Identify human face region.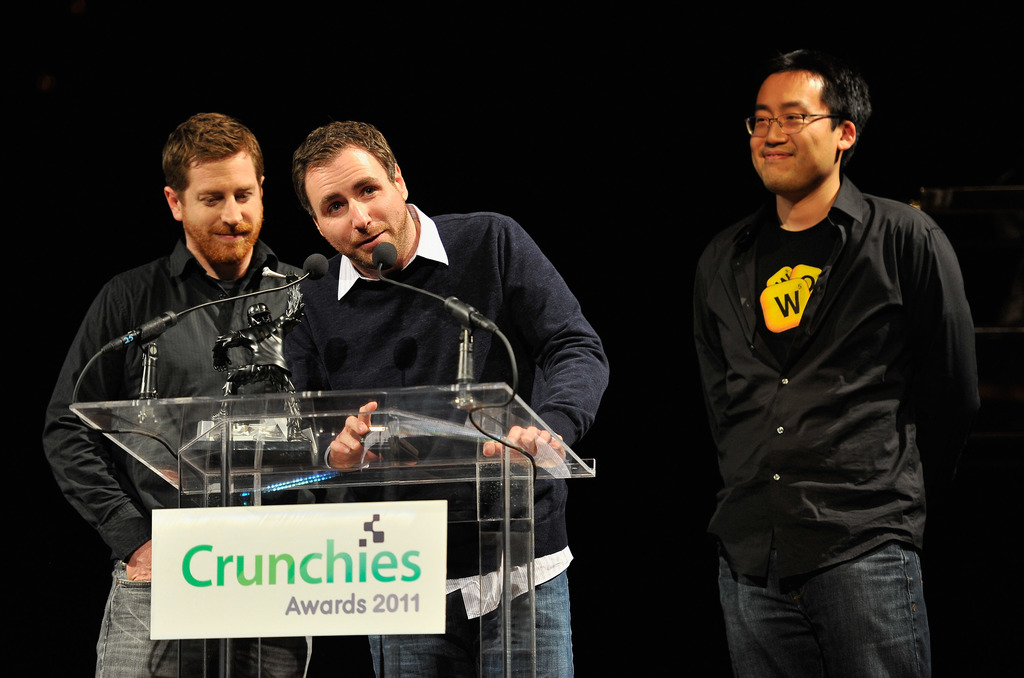
Region: <box>184,145,262,244</box>.
